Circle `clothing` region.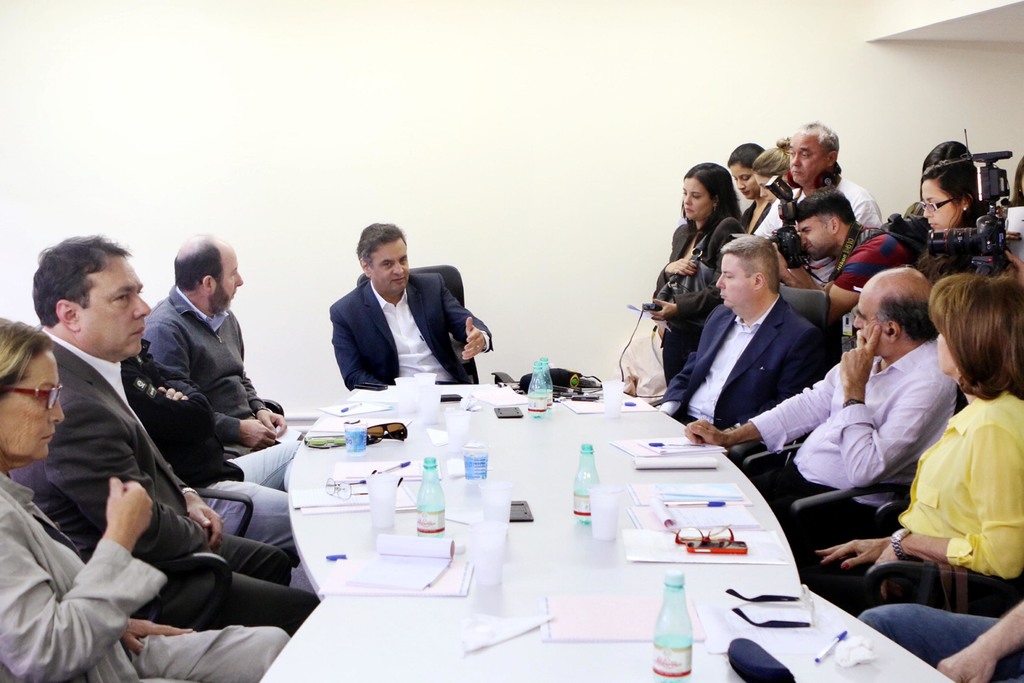
Region: [0,470,289,682].
